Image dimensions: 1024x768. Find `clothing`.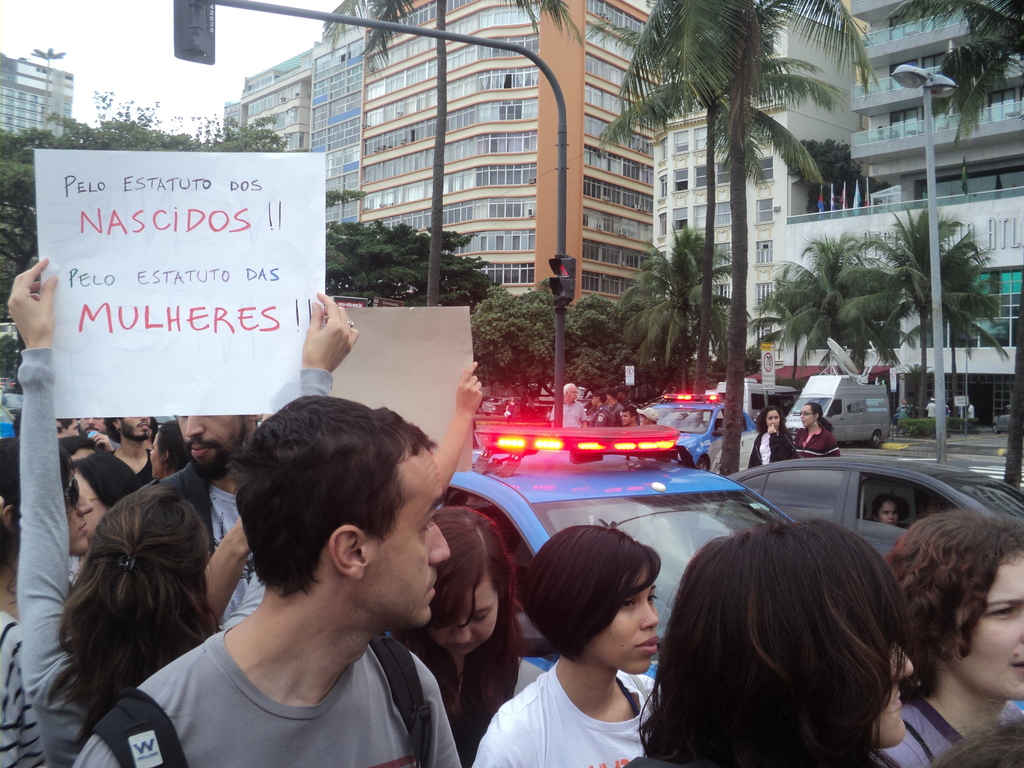
bbox(143, 458, 263, 628).
